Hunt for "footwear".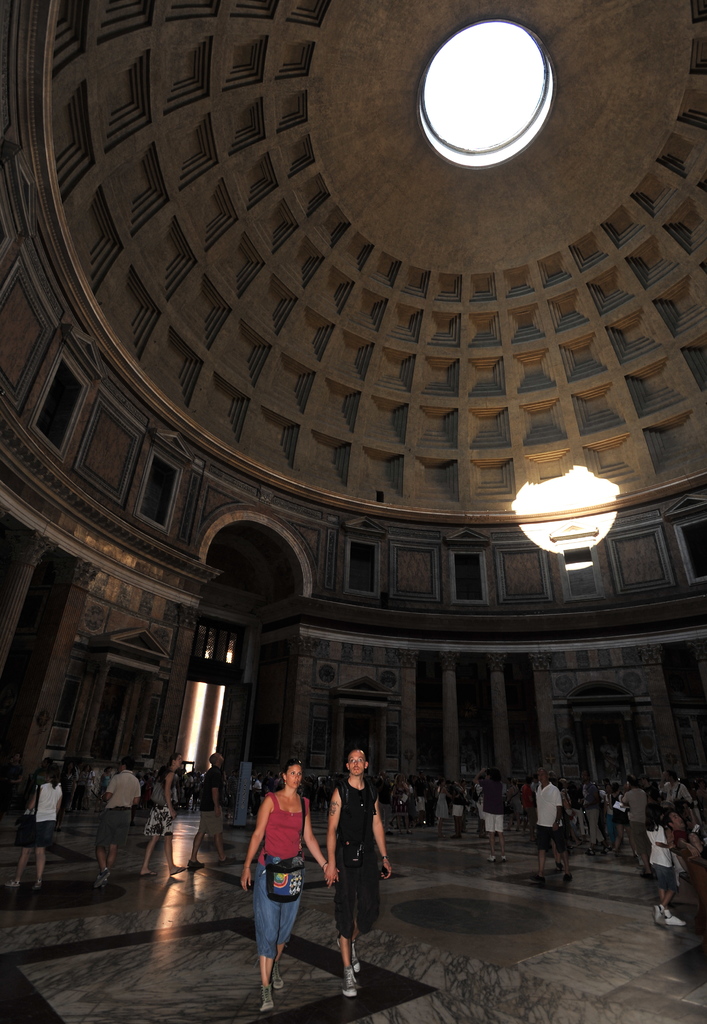
Hunted down at crop(525, 874, 544, 890).
